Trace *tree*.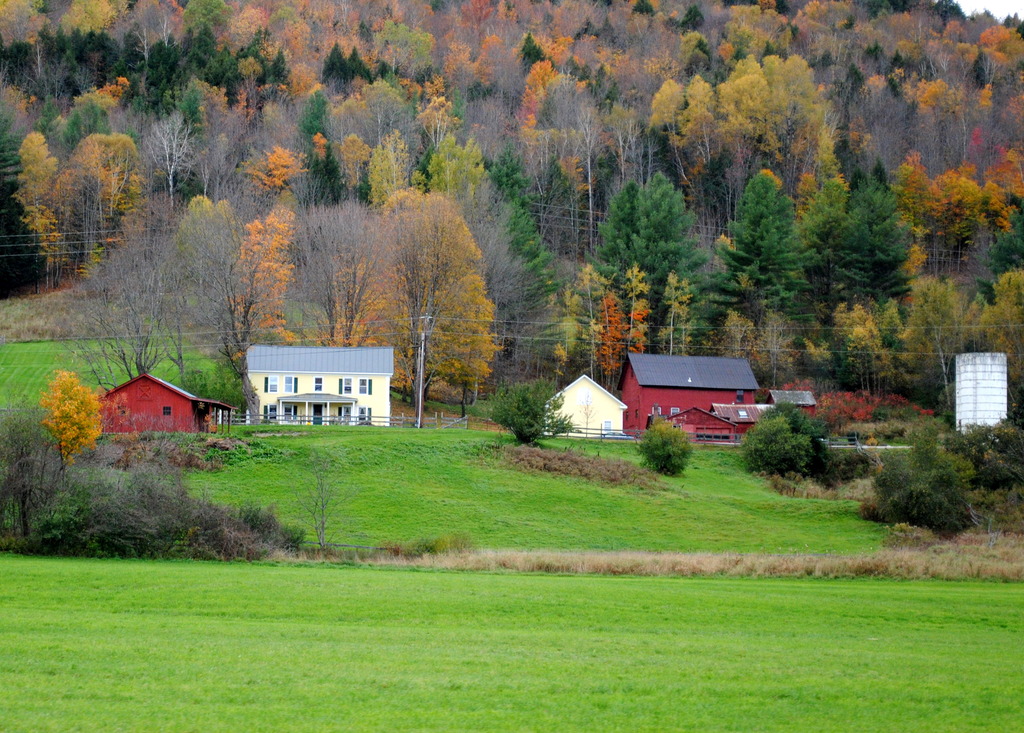
Traced to crop(883, 401, 989, 534).
